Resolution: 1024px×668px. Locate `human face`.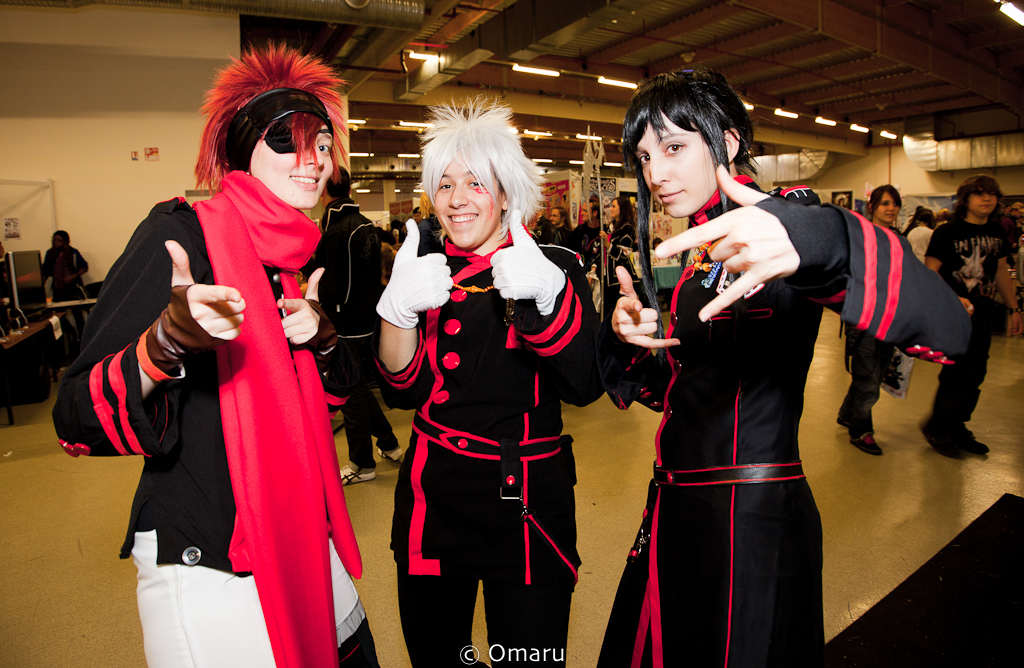
[249,113,333,213].
